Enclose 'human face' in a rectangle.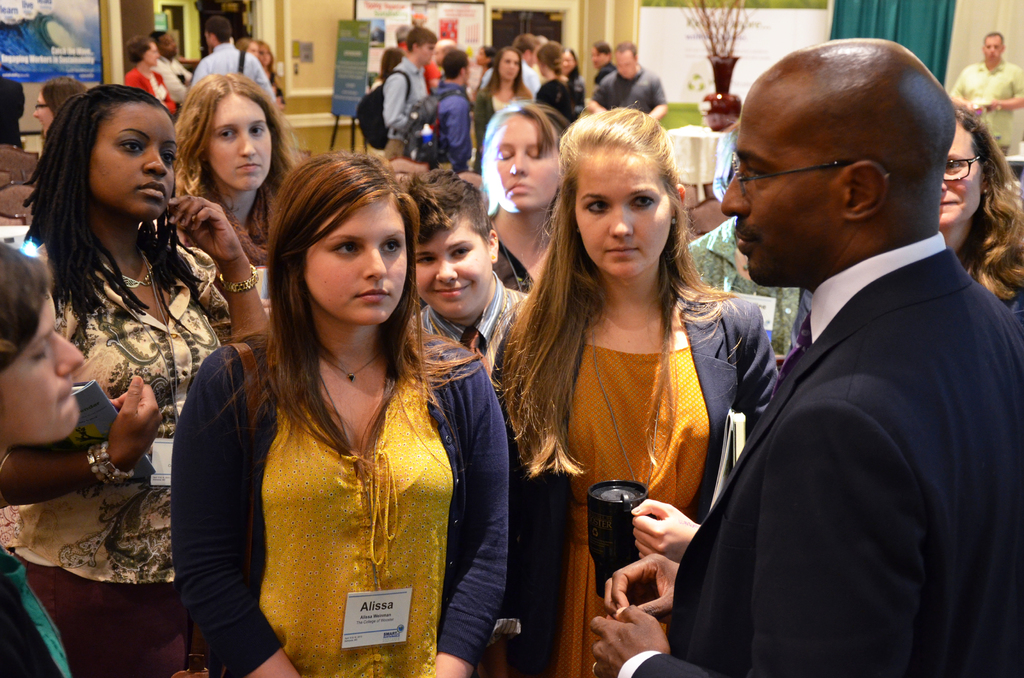
86:102:177:218.
